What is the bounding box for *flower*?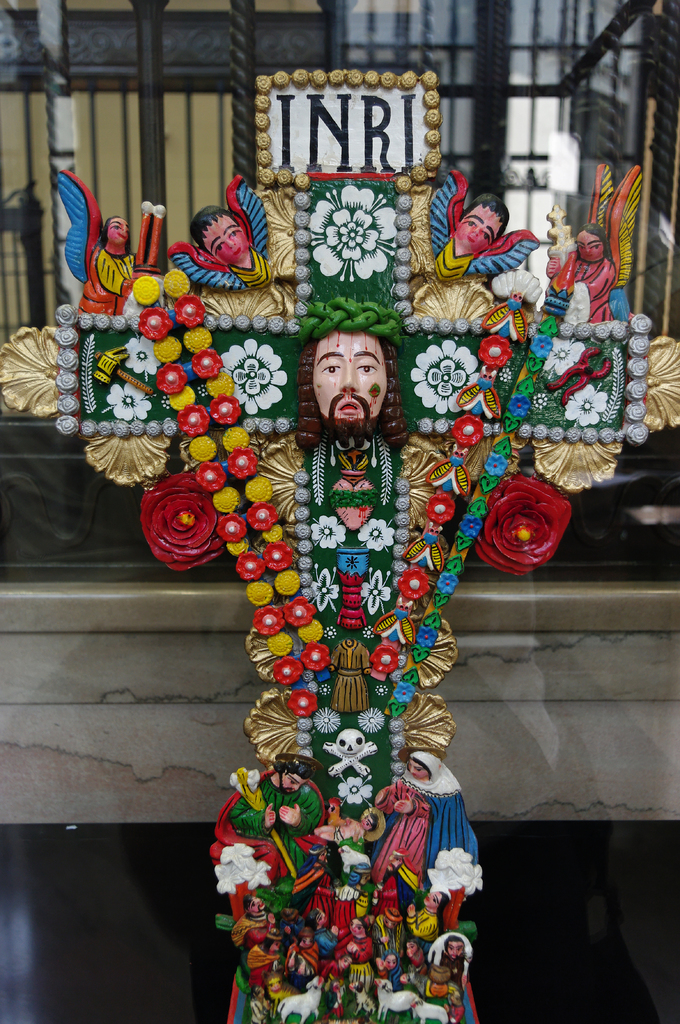
box(308, 185, 398, 284).
